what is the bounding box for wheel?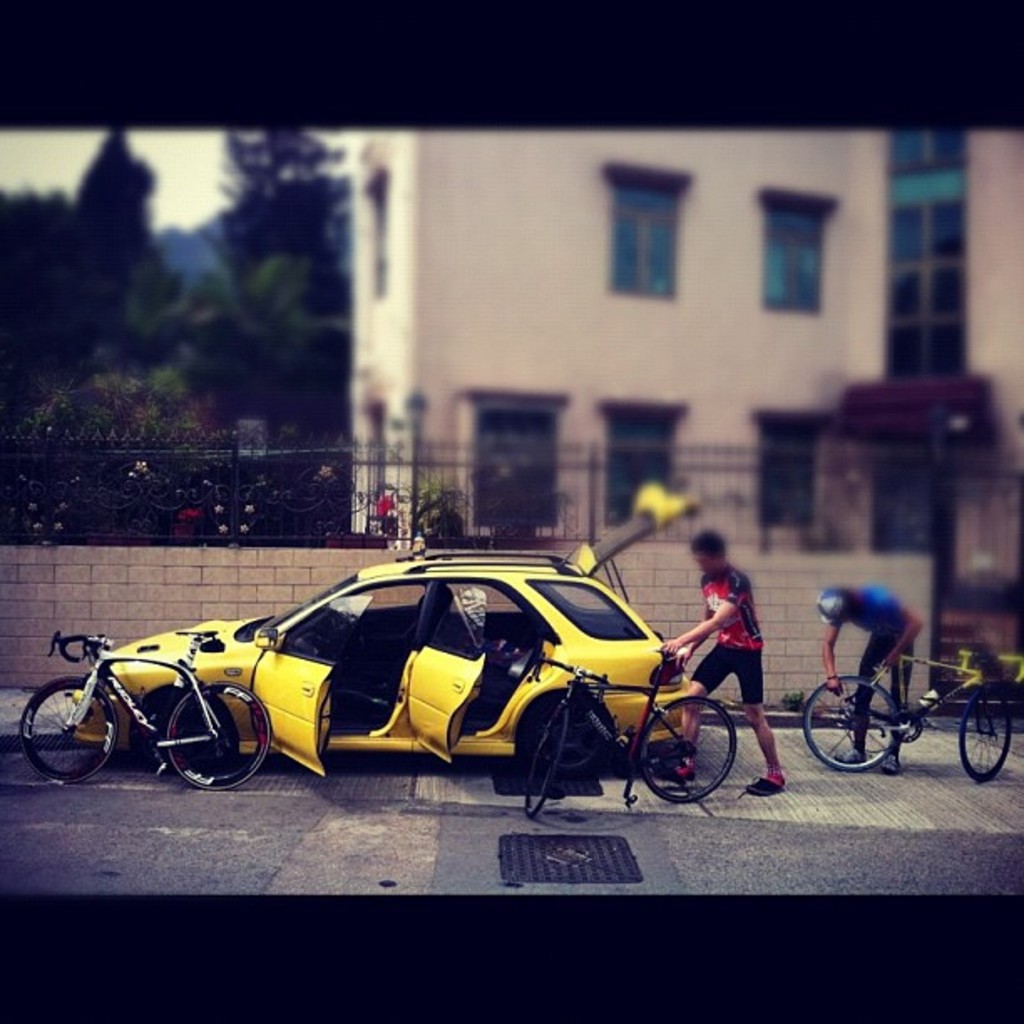
142 681 238 770.
